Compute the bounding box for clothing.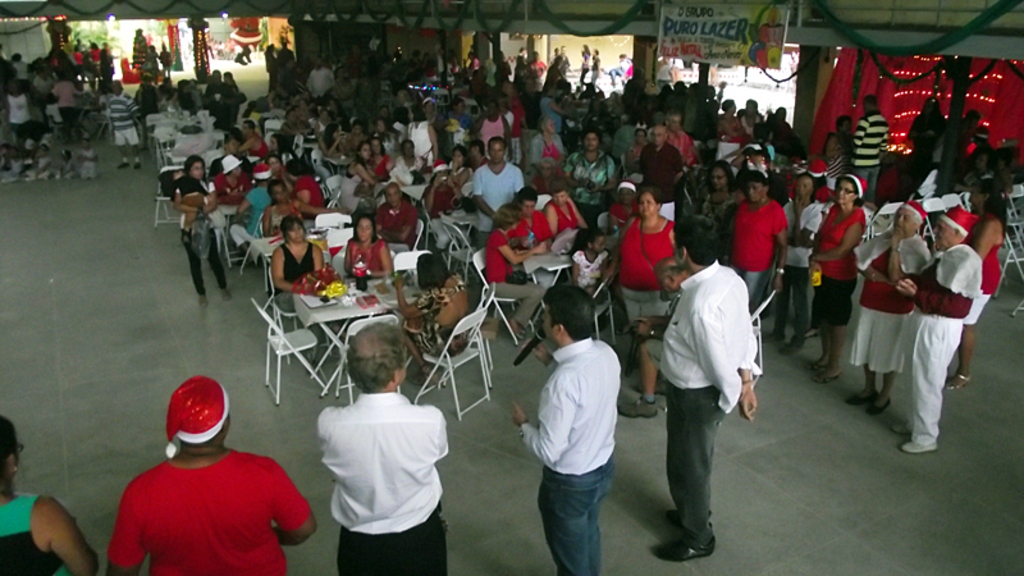
108, 87, 147, 145.
